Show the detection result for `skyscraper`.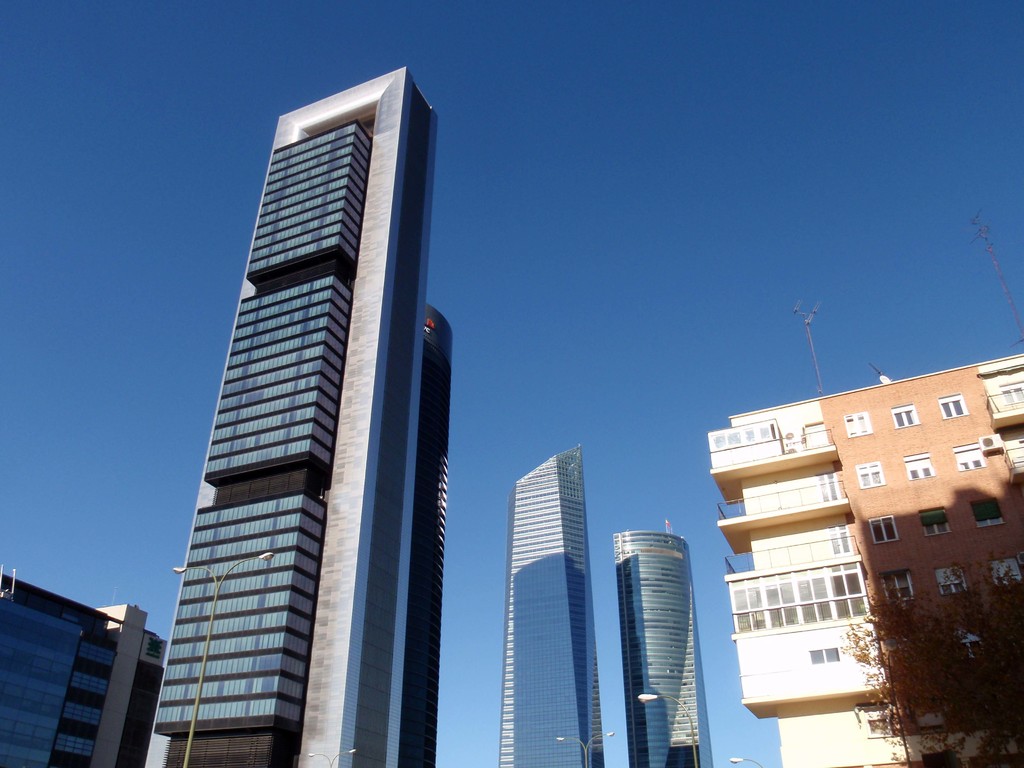
(left=0, top=573, right=155, bottom=767).
